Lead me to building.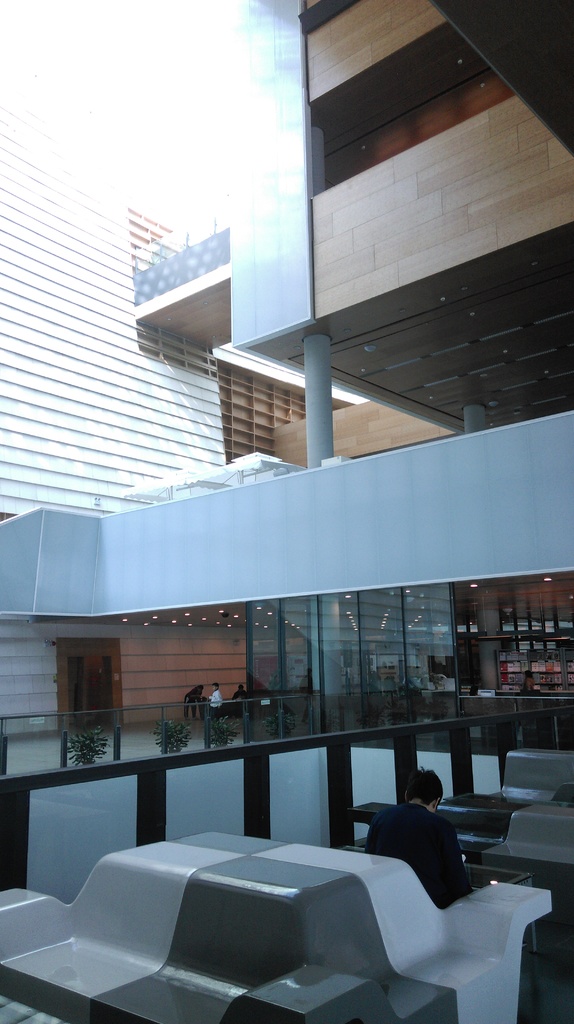
Lead to (0, 0, 573, 1023).
